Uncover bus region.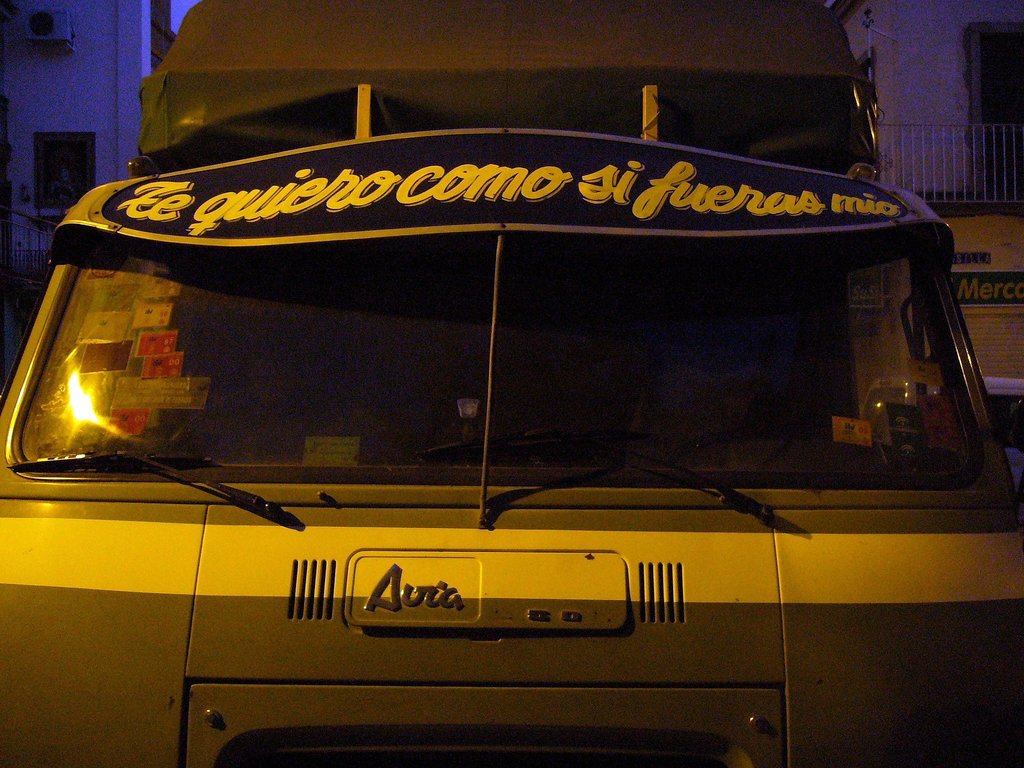
Uncovered: (left=0, top=0, right=1023, bottom=767).
